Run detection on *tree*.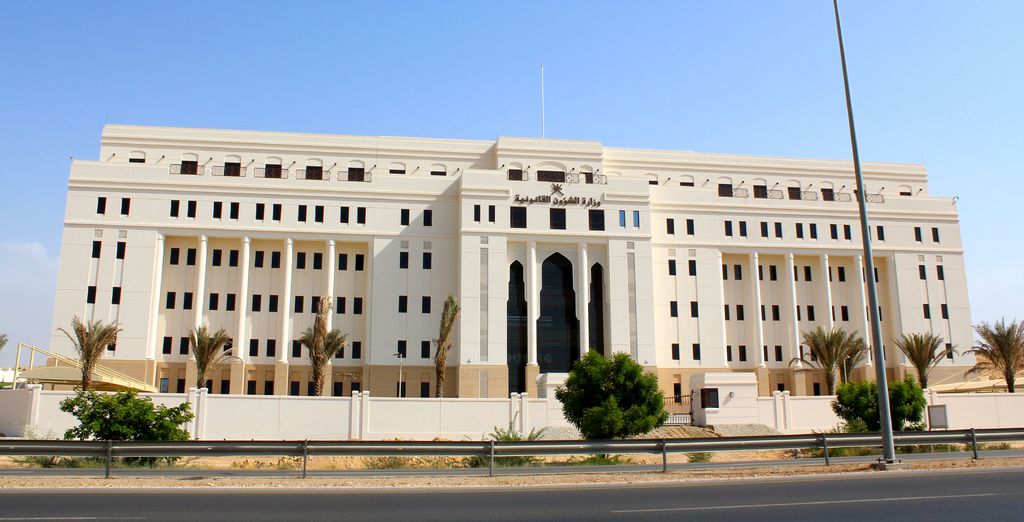
Result: (557,351,676,444).
